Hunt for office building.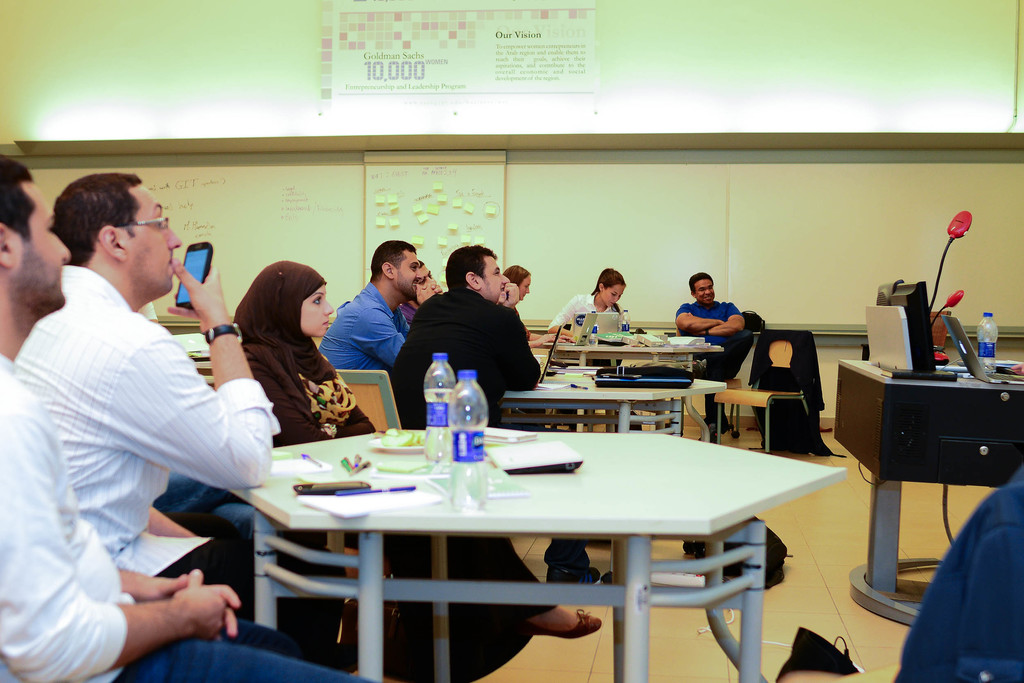
Hunted down at 0:0:1023:682.
